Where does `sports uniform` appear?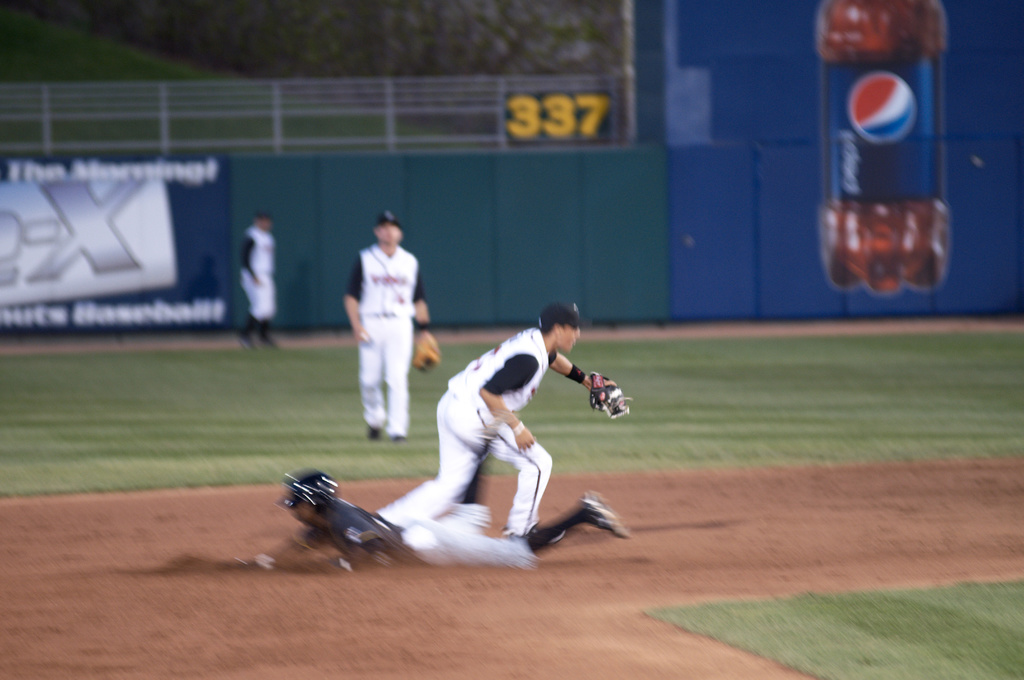
Appears at x1=266, y1=466, x2=645, y2=577.
